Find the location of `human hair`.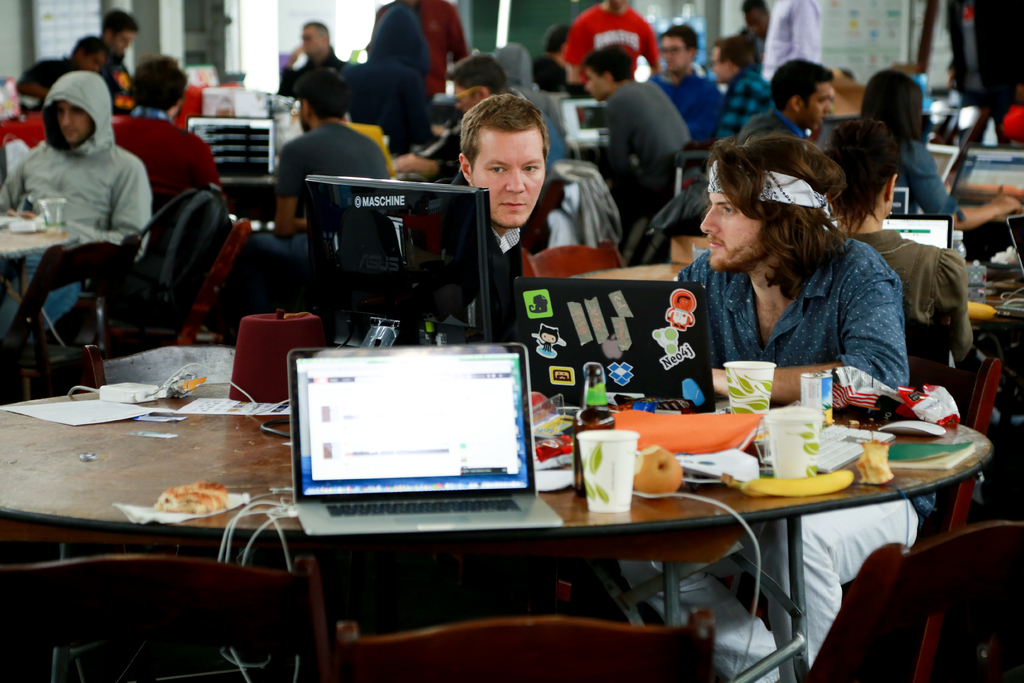
Location: select_region(661, 22, 701, 49).
